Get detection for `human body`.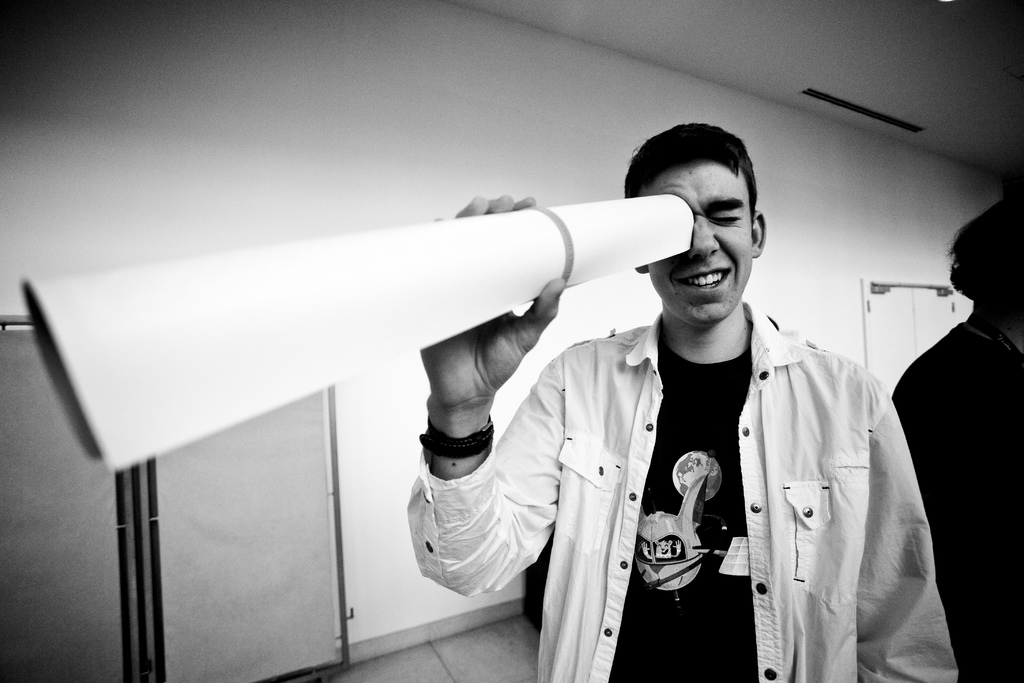
Detection: crop(400, 124, 955, 682).
